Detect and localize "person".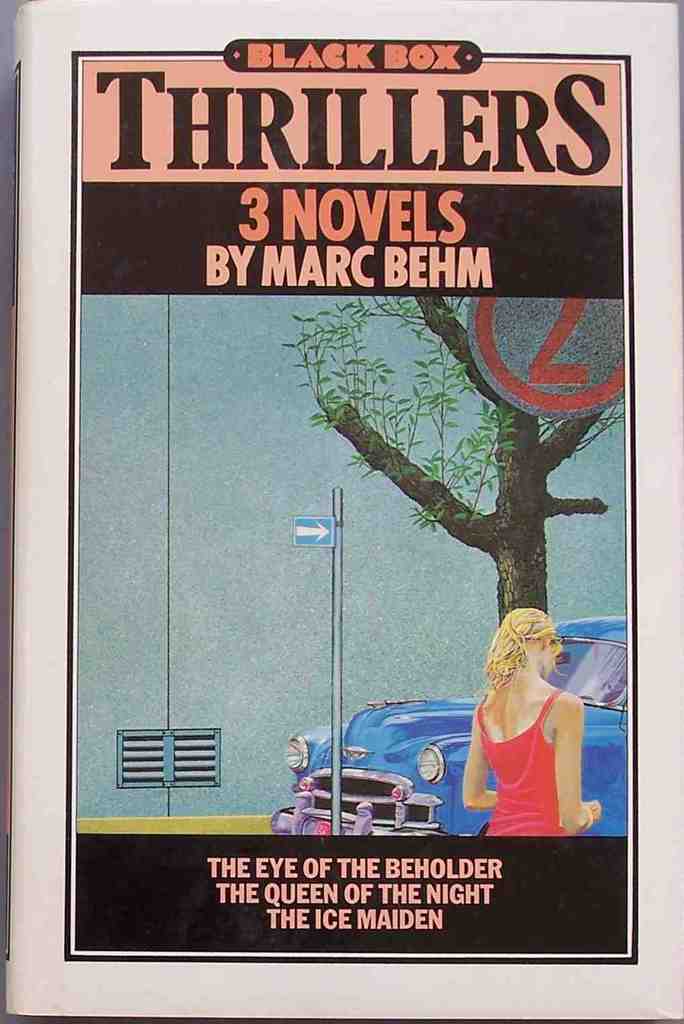
Localized at 461, 614, 603, 838.
